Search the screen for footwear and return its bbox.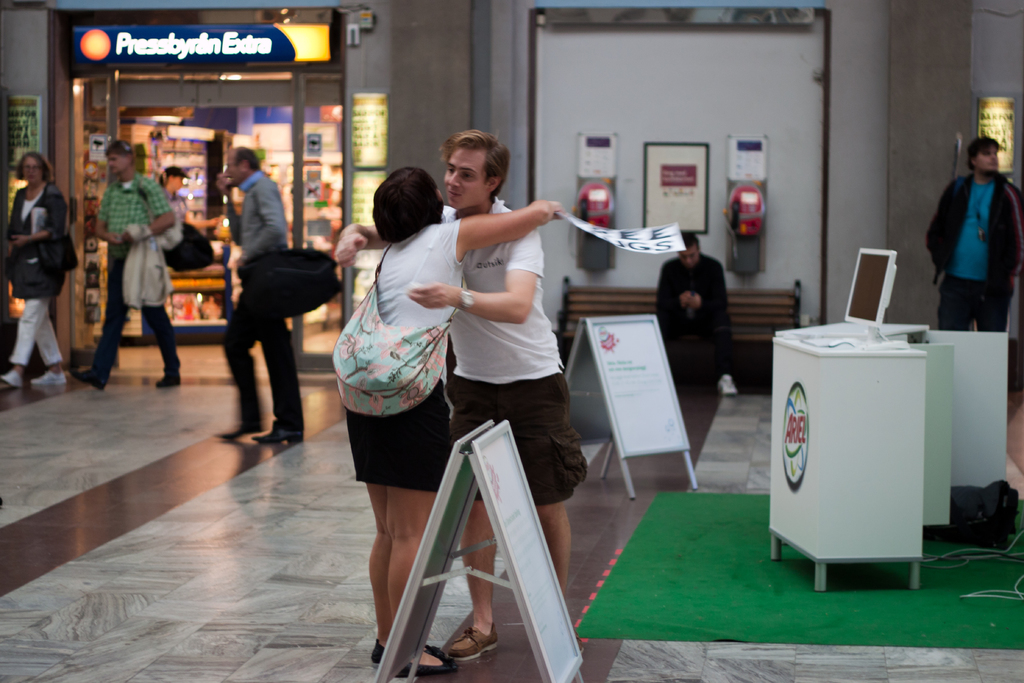
Found: rect(67, 369, 109, 394).
